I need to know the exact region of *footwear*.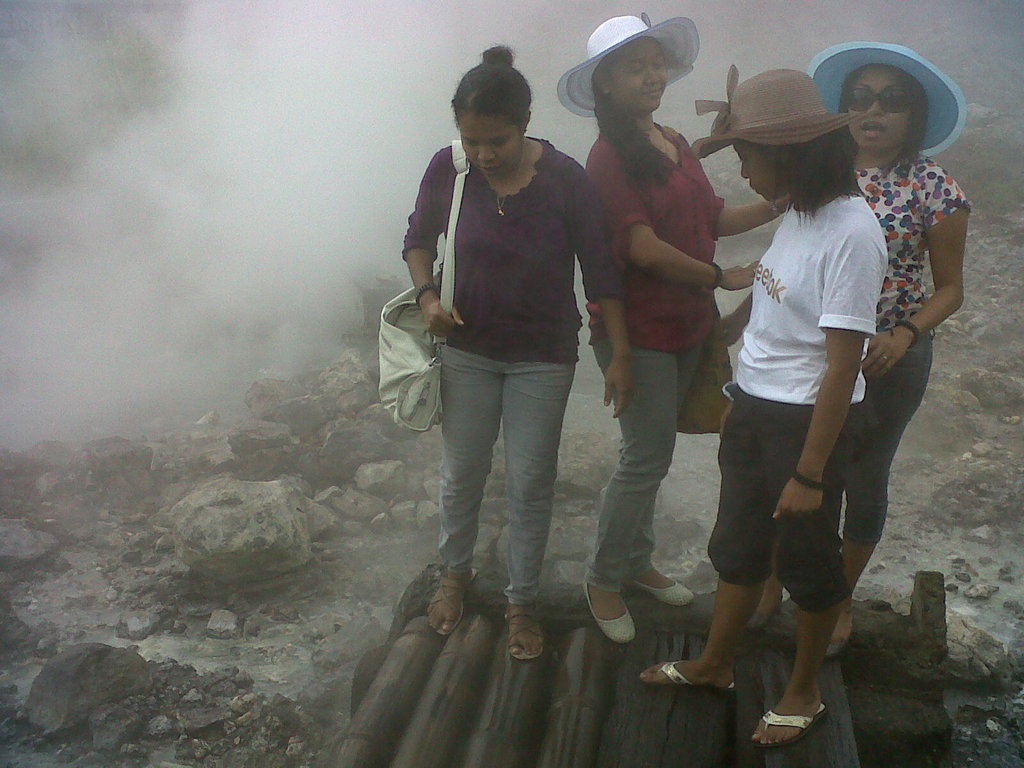
Region: [428,568,476,638].
